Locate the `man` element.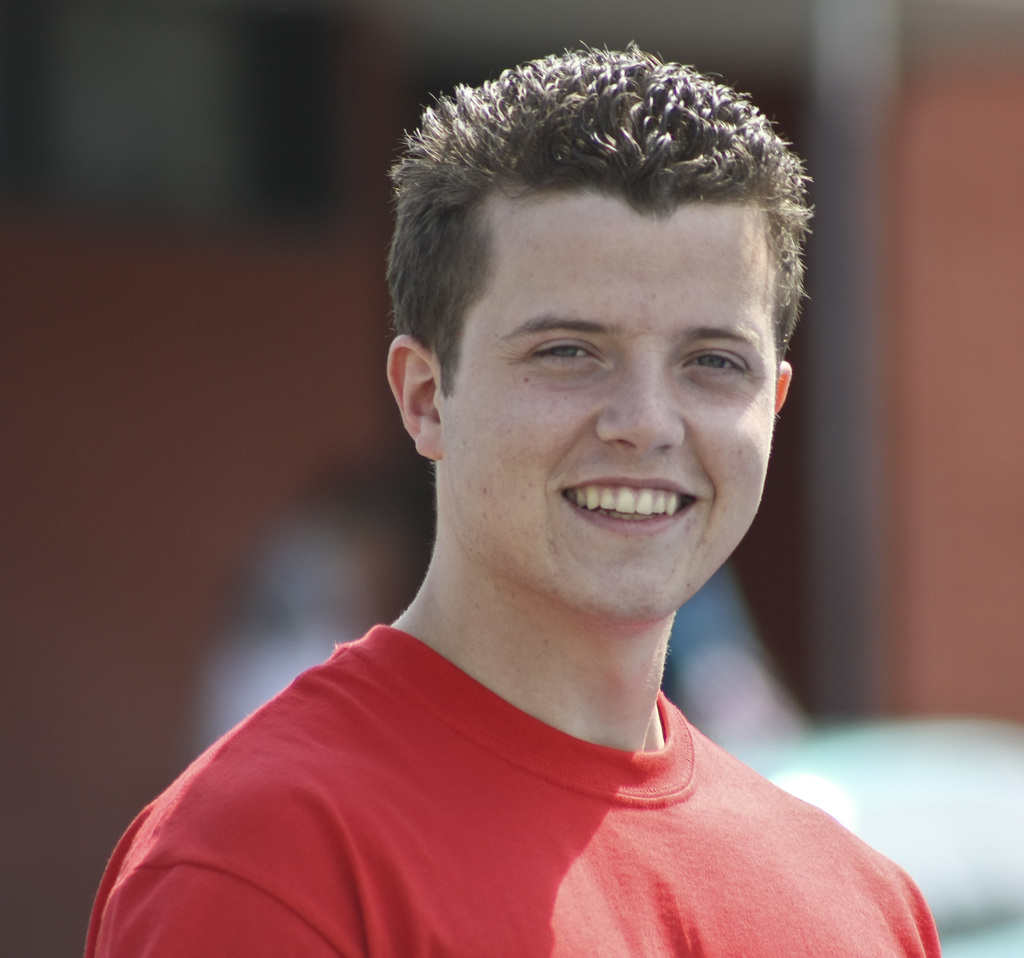
Element bbox: {"x1": 76, "y1": 56, "x2": 980, "y2": 942}.
